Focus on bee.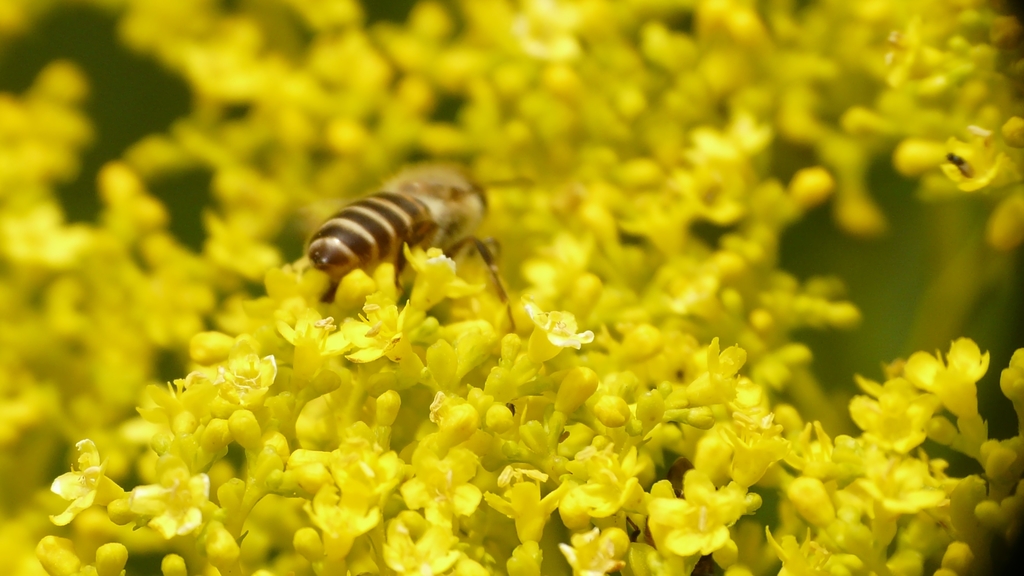
Focused at box(268, 163, 523, 322).
